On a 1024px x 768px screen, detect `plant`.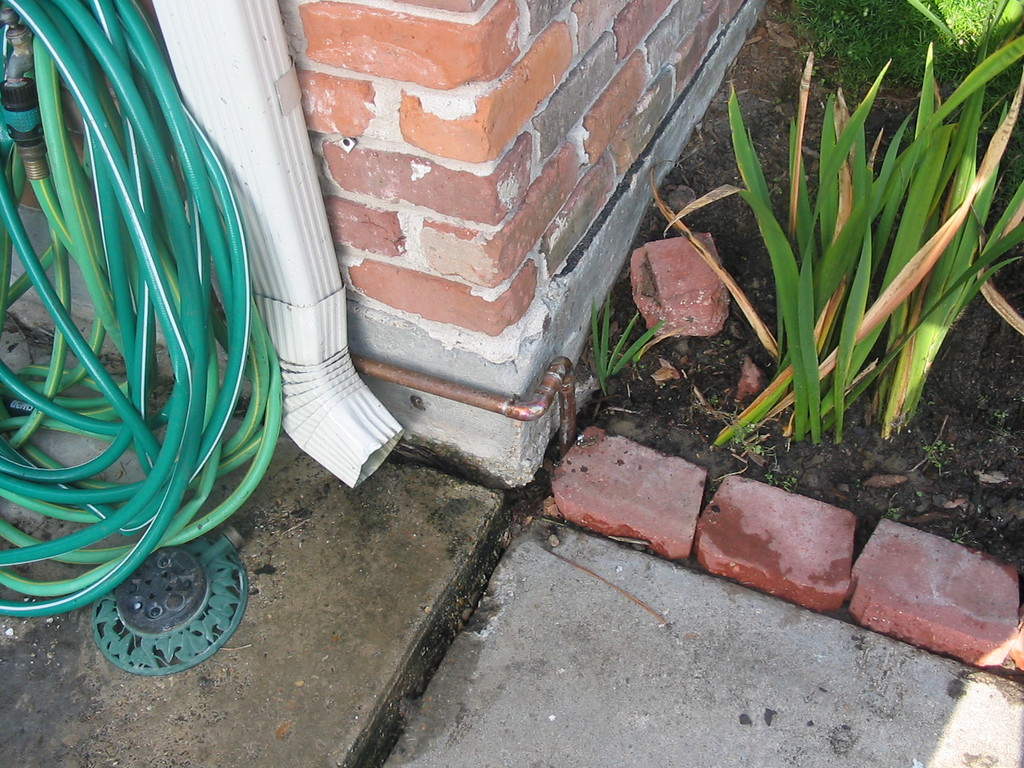
bbox=(886, 491, 903, 520).
